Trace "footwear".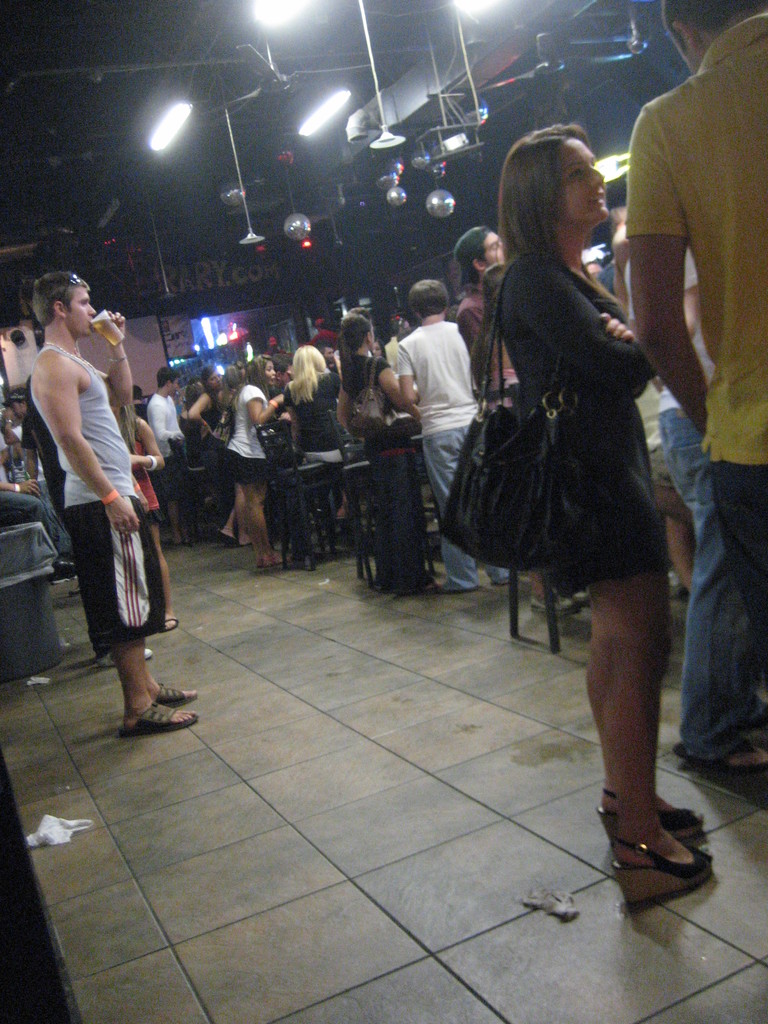
Traced to left=116, top=702, right=200, bottom=733.
